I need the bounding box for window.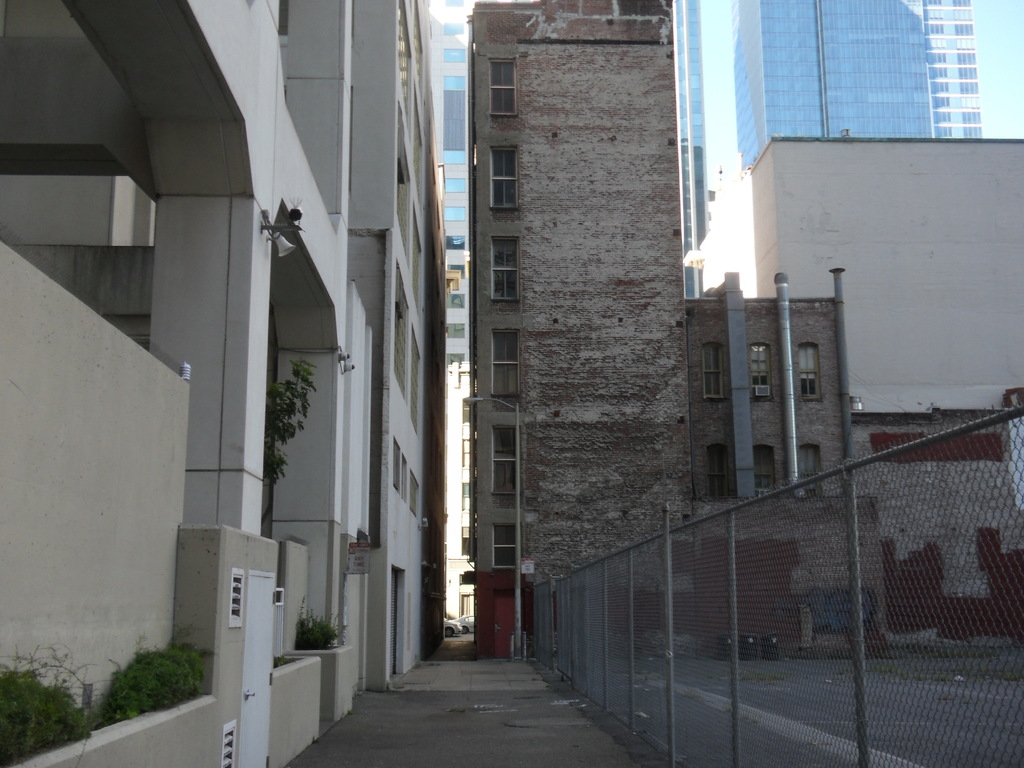
Here it is: x1=493, y1=428, x2=525, y2=493.
